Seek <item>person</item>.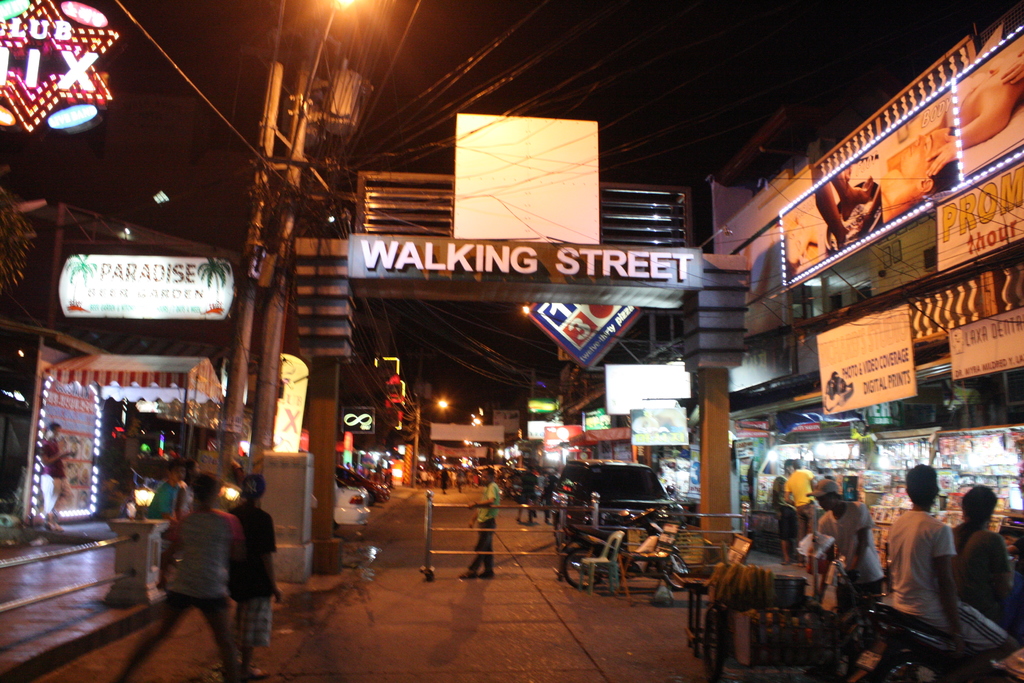
<region>144, 461, 182, 593</region>.
